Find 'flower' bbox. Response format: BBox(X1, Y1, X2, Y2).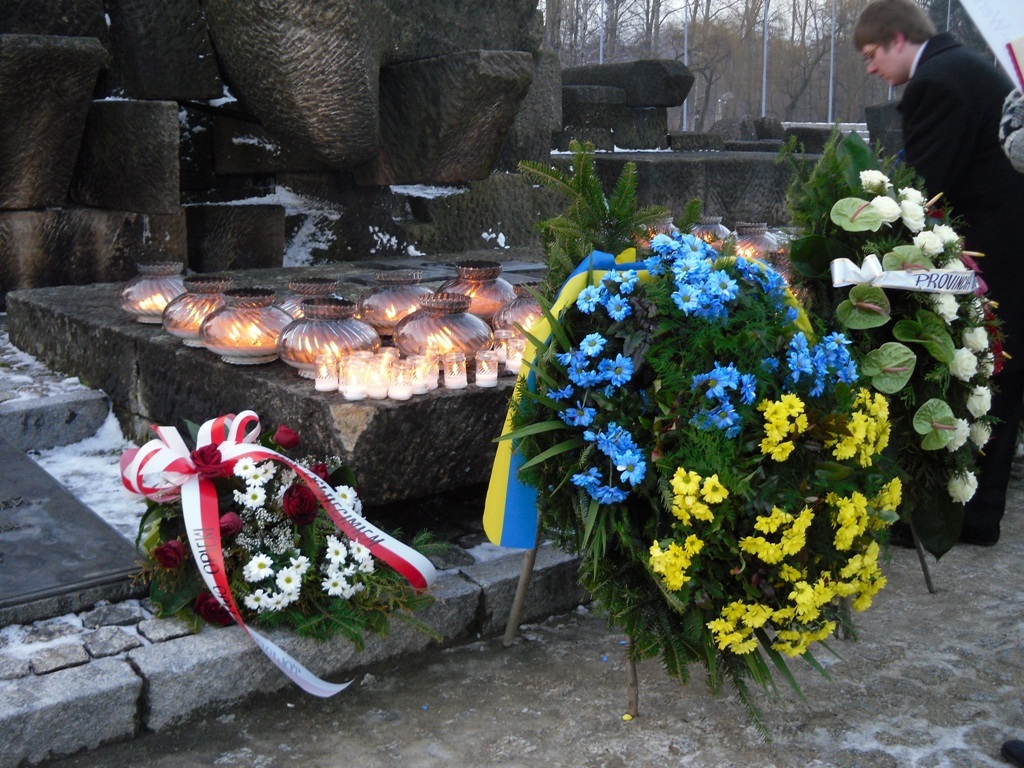
BBox(586, 417, 652, 484).
